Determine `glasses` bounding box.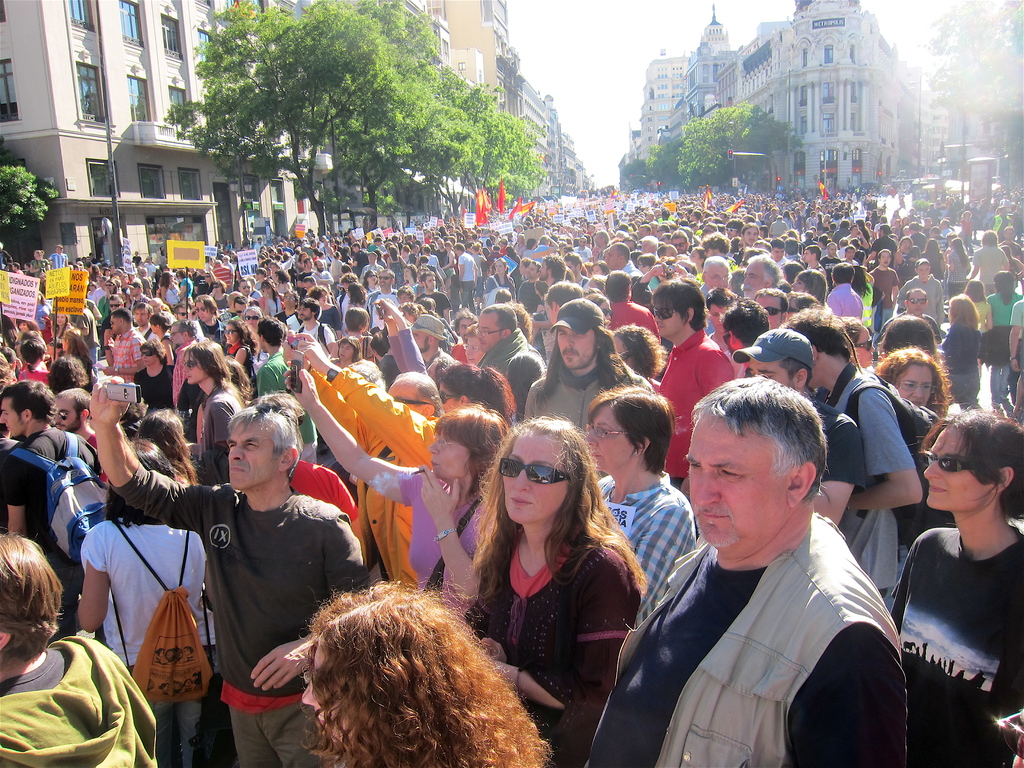
Determined: bbox=[902, 298, 929, 305].
